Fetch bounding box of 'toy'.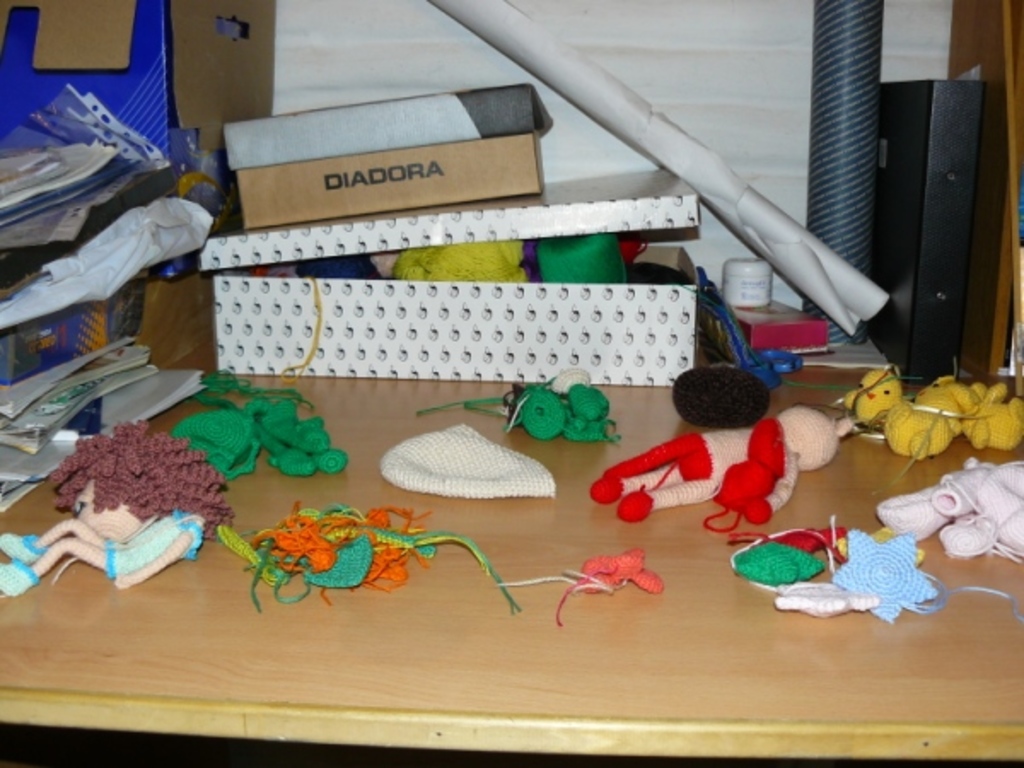
Bbox: {"x1": 167, "y1": 379, "x2": 336, "y2": 486}.
